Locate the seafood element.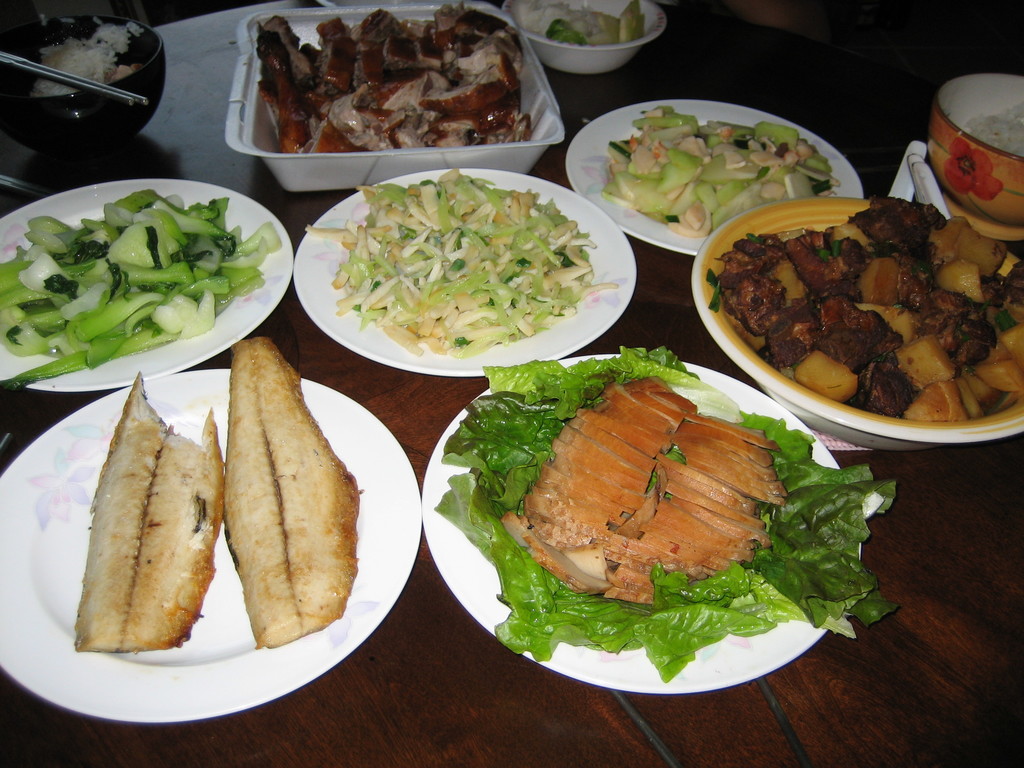
Element bbox: x1=73 y1=369 x2=222 y2=651.
